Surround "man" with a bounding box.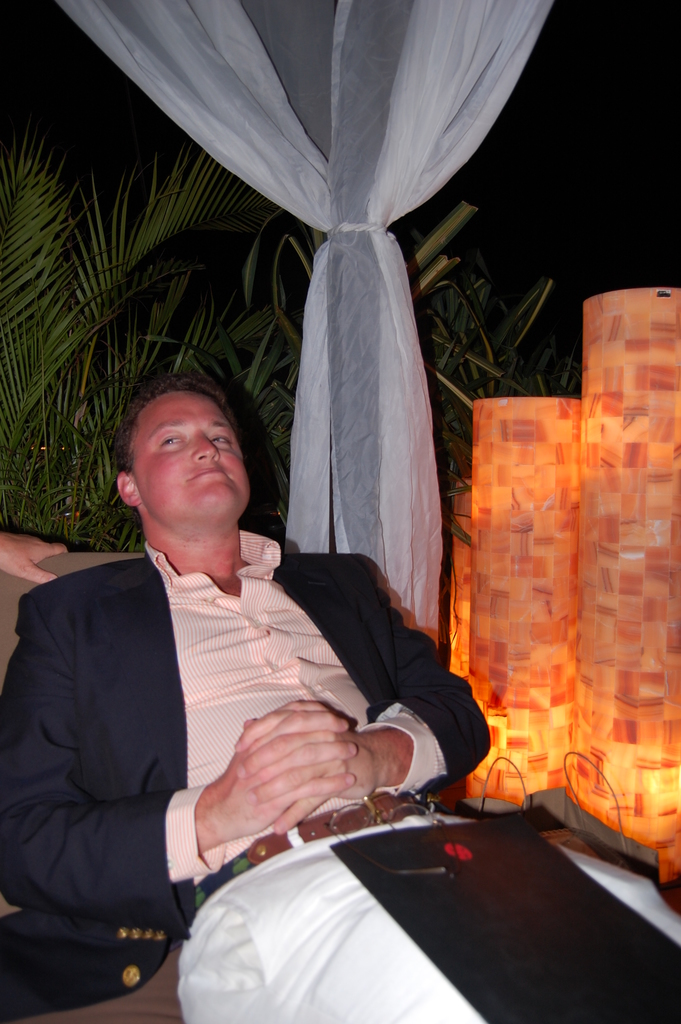
bbox=(0, 375, 680, 1023).
